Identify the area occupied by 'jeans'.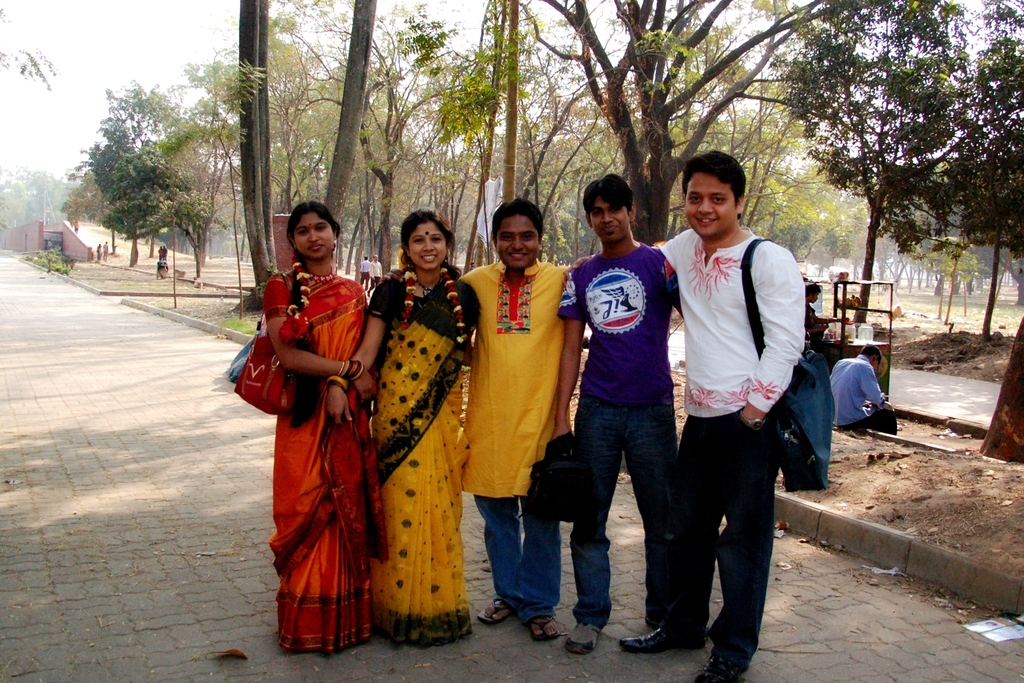
Area: 472, 461, 564, 624.
